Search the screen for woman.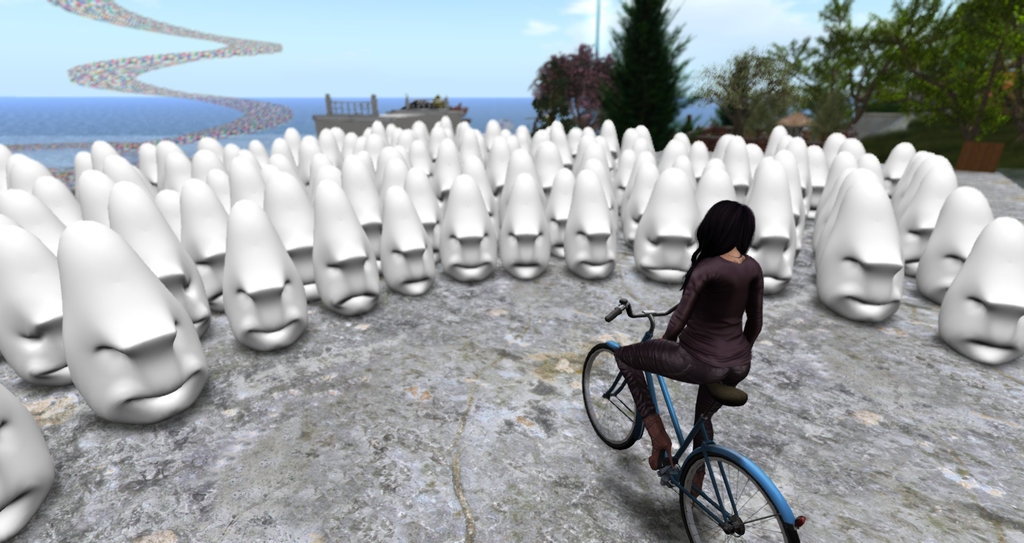
Found at Rect(614, 186, 781, 520).
